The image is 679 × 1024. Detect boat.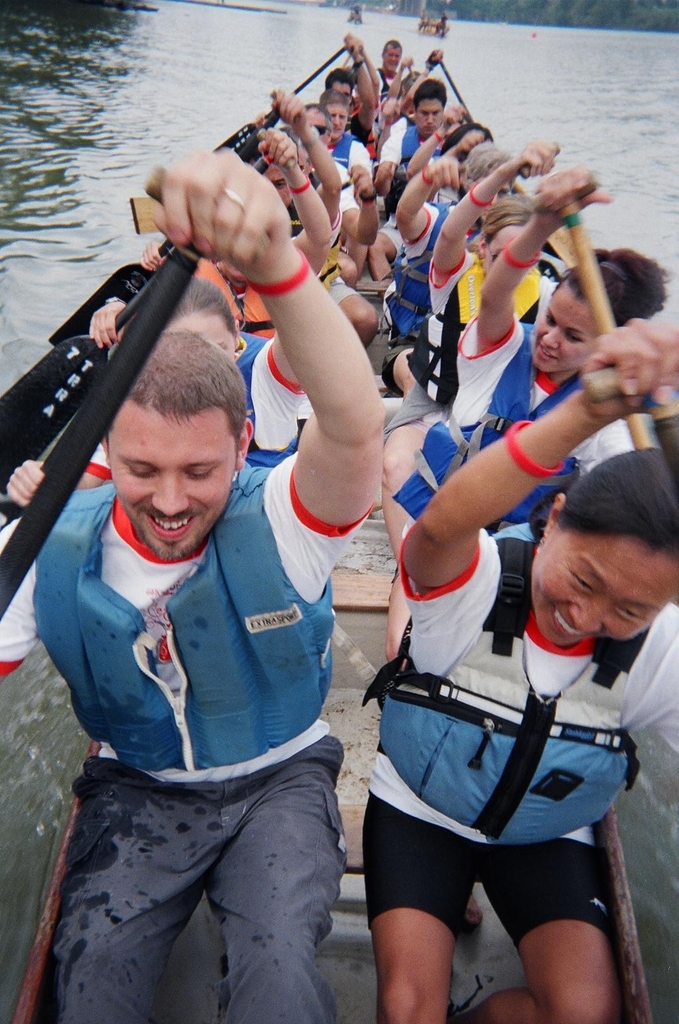
Detection: left=14, top=269, right=656, bottom=1023.
